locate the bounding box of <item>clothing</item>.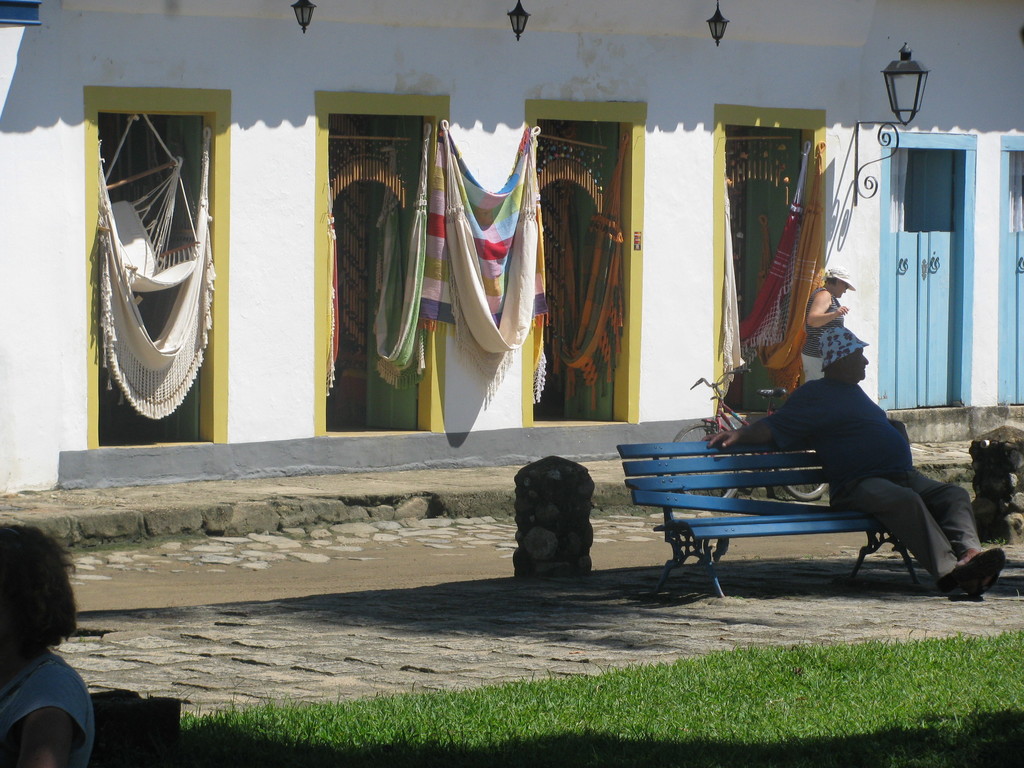
Bounding box: [left=797, top=281, right=842, bottom=385].
